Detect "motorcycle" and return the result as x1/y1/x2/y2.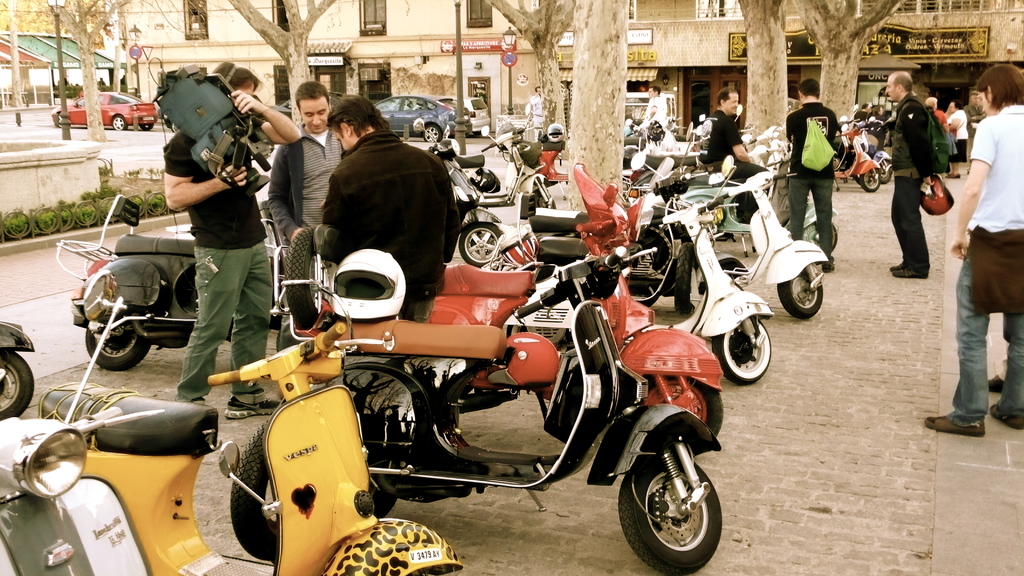
67/210/230/374.
